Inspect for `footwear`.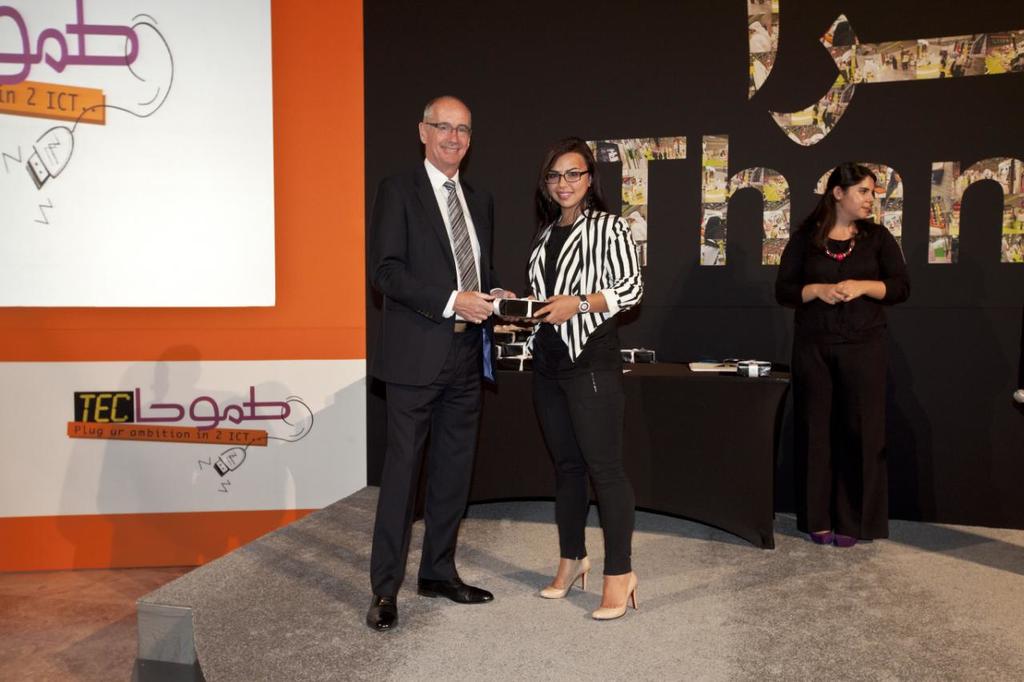
Inspection: BBox(592, 570, 638, 620).
